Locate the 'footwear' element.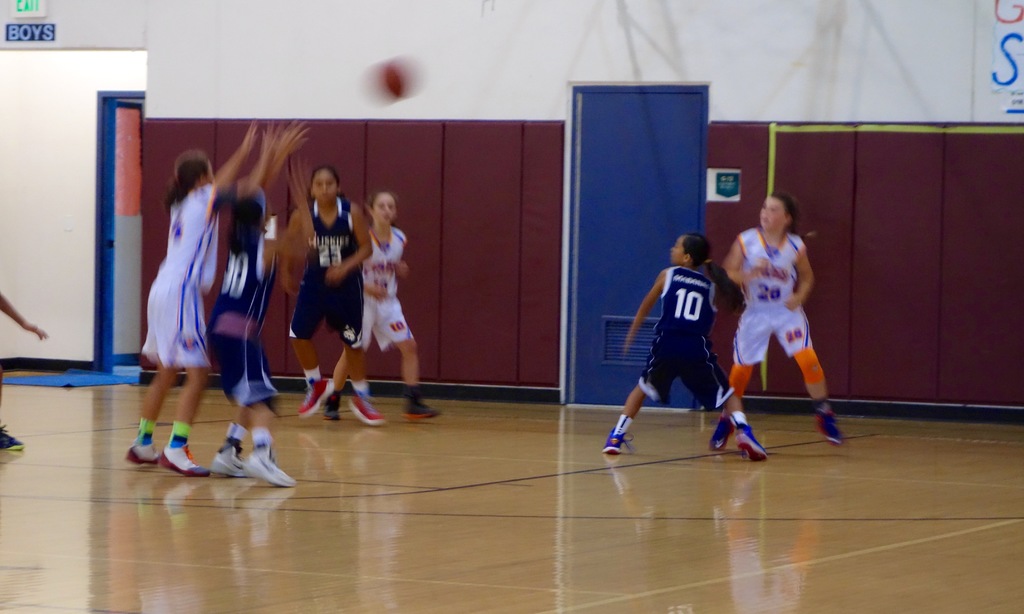
Element bbox: <box>345,392,385,427</box>.
